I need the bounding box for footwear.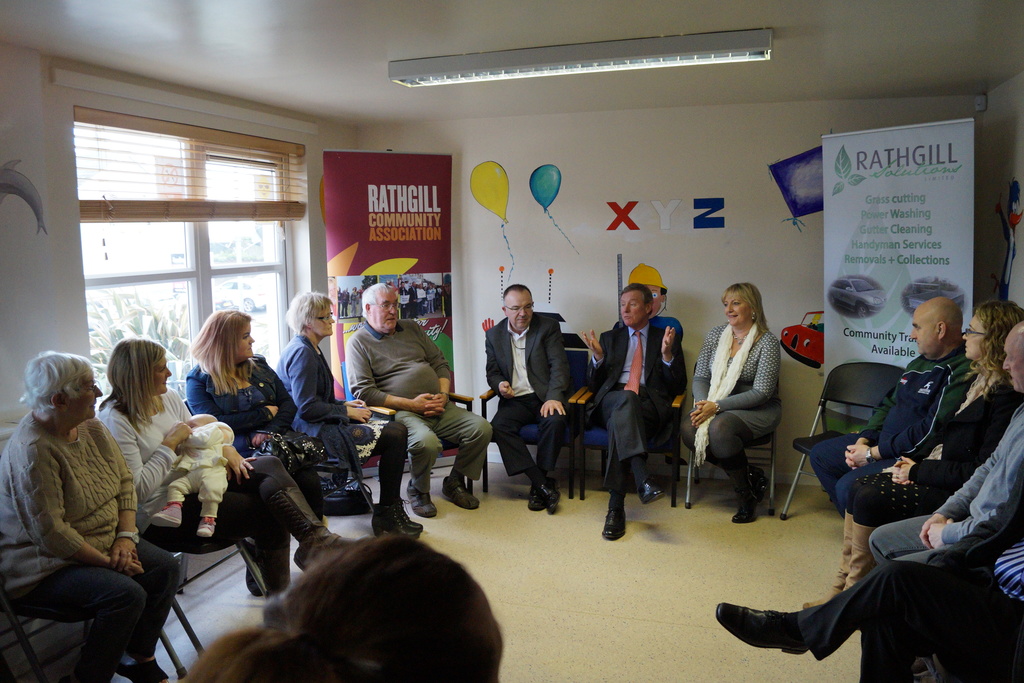
Here it is: [x1=602, y1=507, x2=625, y2=539].
